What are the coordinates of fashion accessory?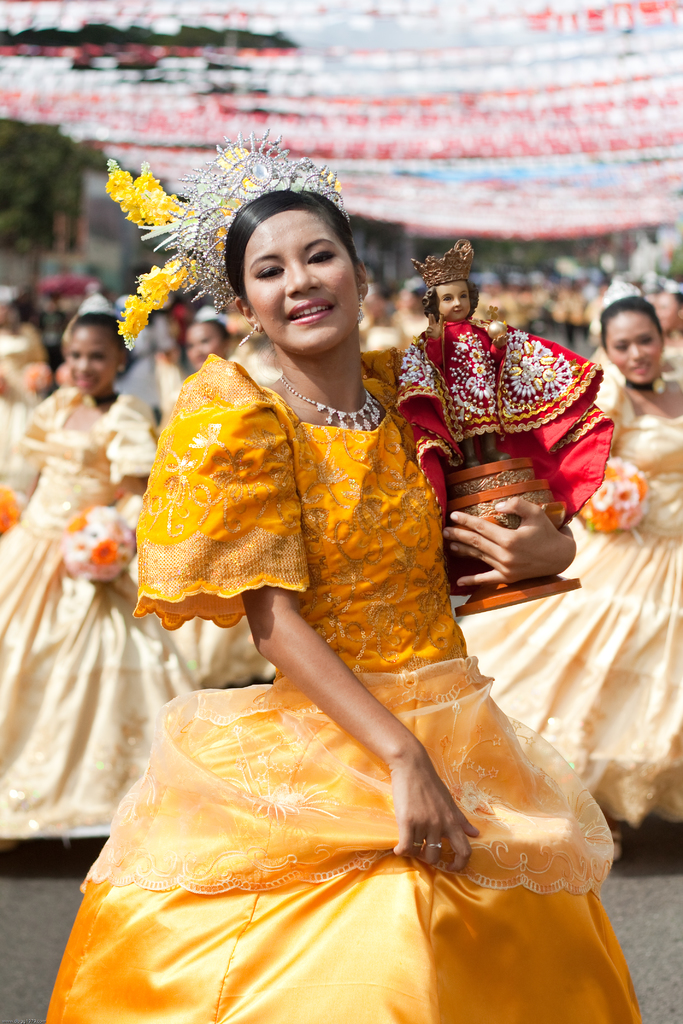
[left=408, top=230, right=474, bottom=299].
